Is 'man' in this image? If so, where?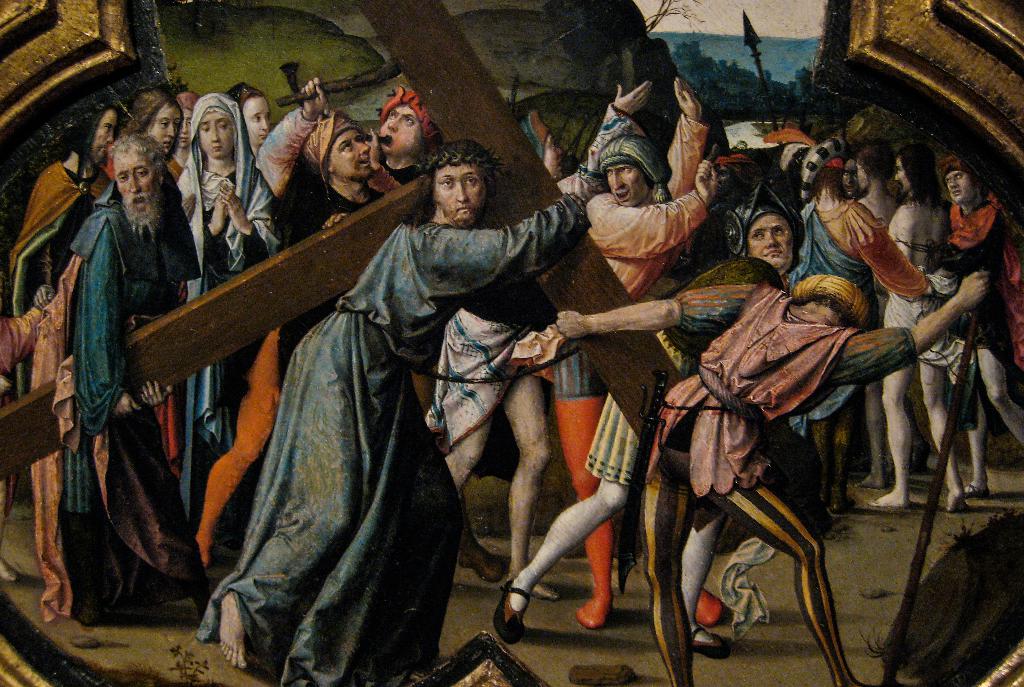
Yes, at locate(24, 134, 209, 624).
